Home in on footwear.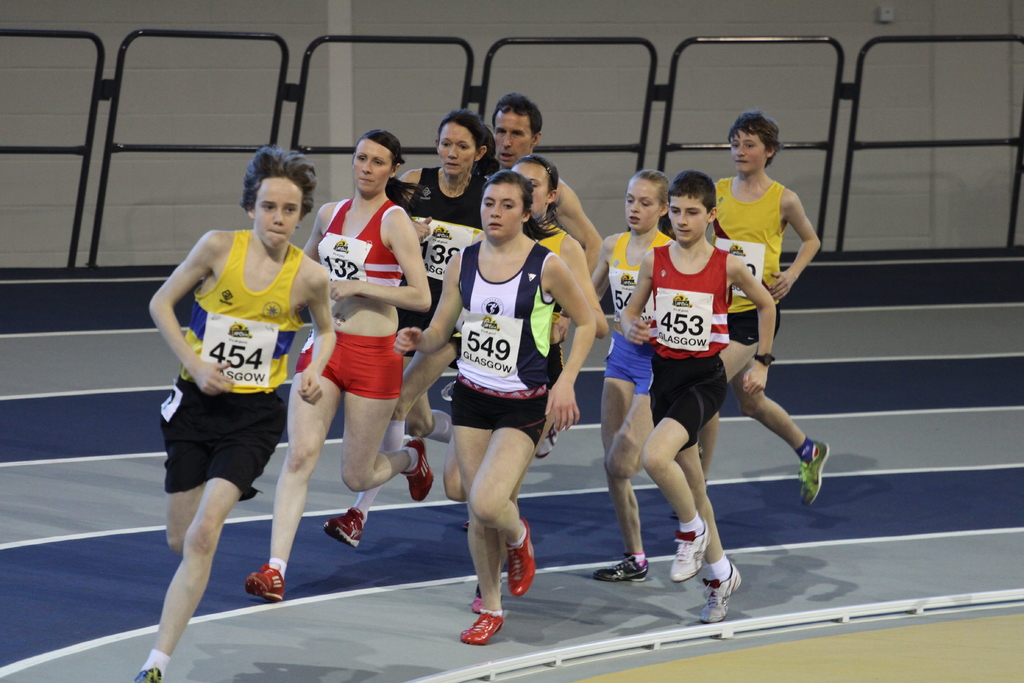
Homed in at box(472, 595, 483, 613).
